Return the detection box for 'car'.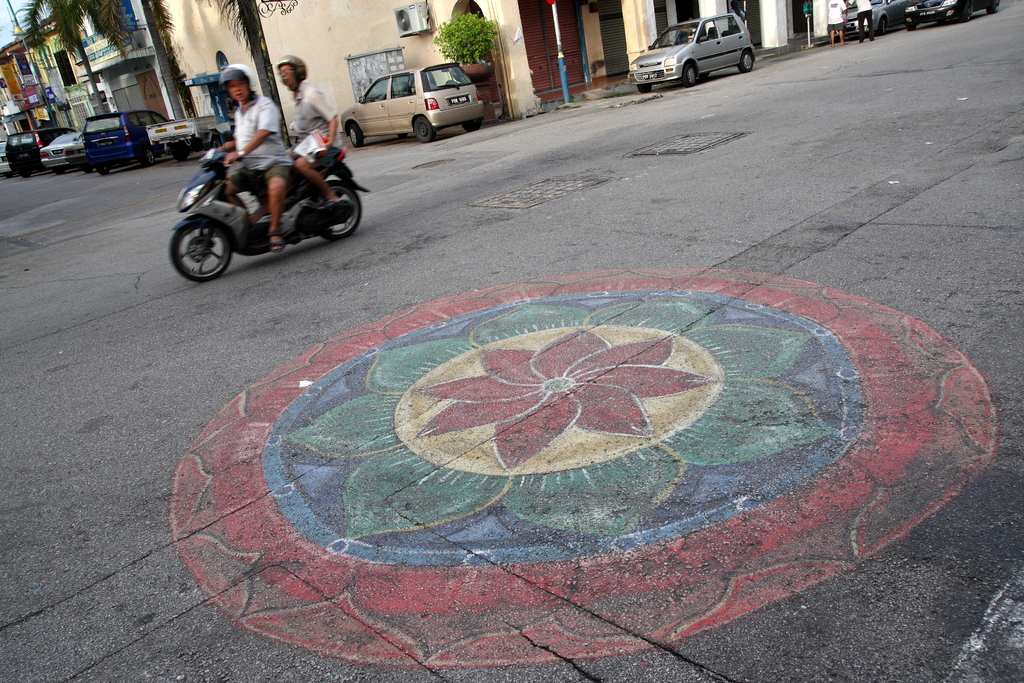
{"x1": 3, "y1": 128, "x2": 61, "y2": 179}.
